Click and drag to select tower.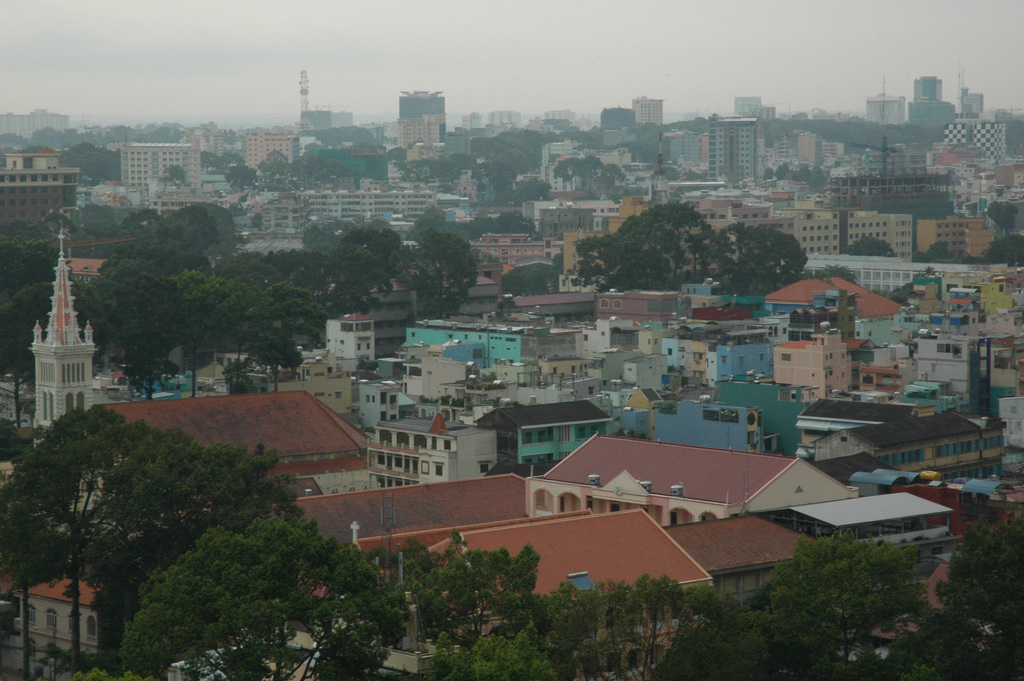
Selection: bbox=[7, 238, 106, 416].
